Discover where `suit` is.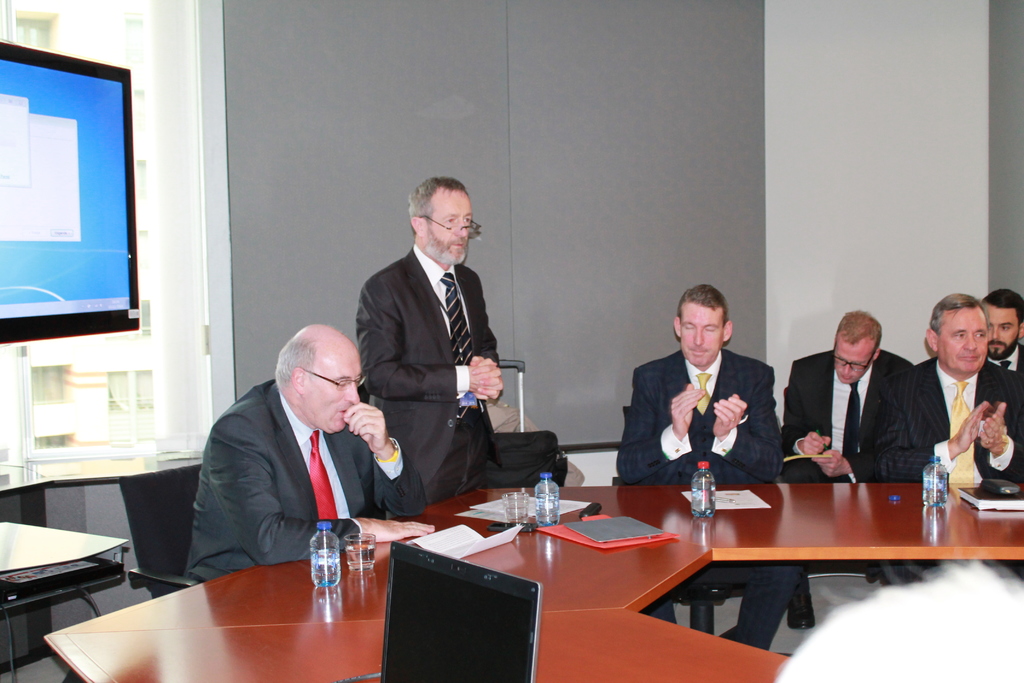
Discovered at <region>186, 375, 433, 582</region>.
